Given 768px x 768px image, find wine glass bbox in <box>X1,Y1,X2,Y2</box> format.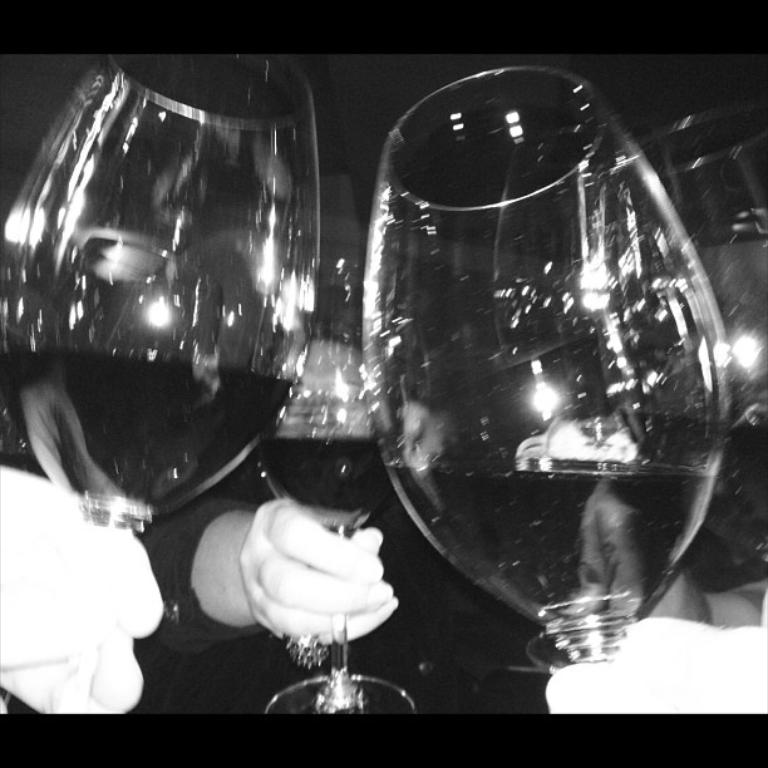
<box>568,102,767,572</box>.
